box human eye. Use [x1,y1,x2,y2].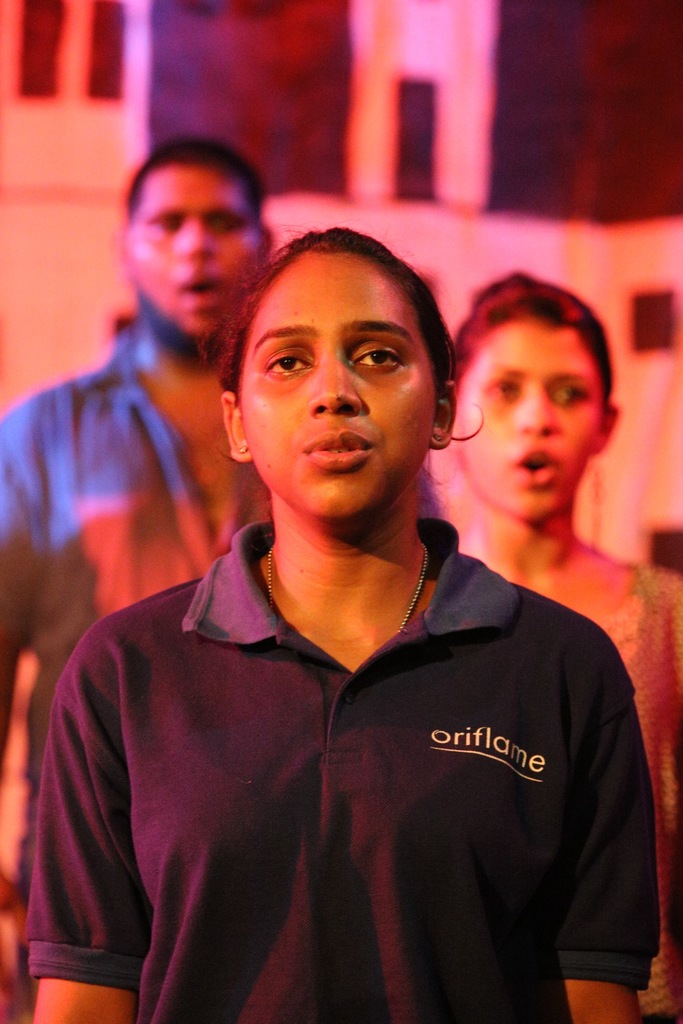
[351,340,404,372].
